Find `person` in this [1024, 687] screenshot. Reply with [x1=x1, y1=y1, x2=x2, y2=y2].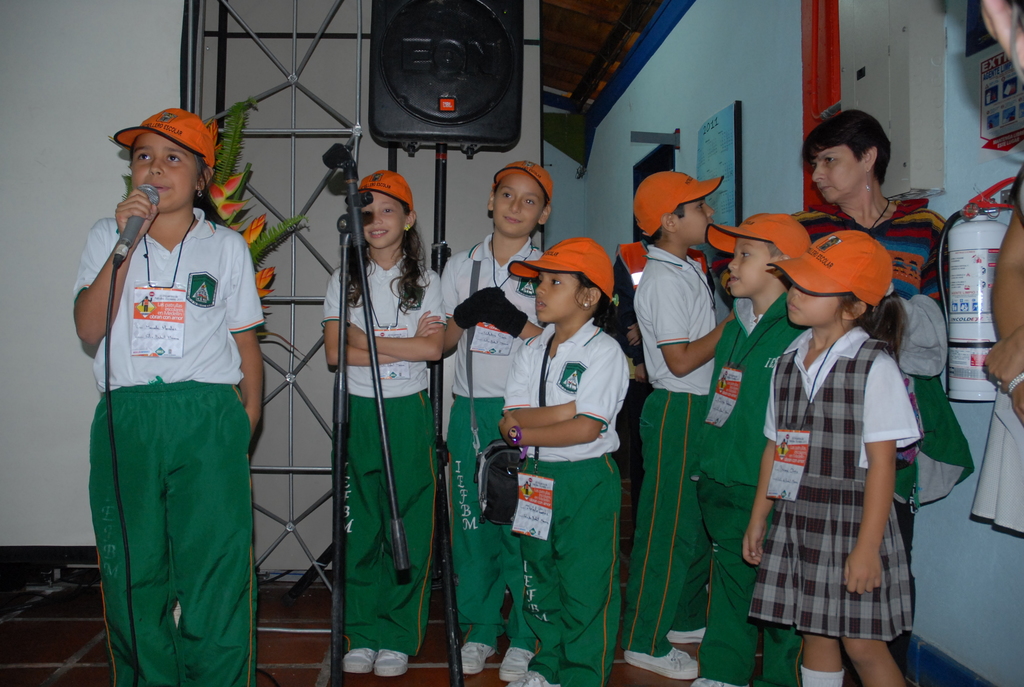
[x1=692, y1=216, x2=784, y2=686].
